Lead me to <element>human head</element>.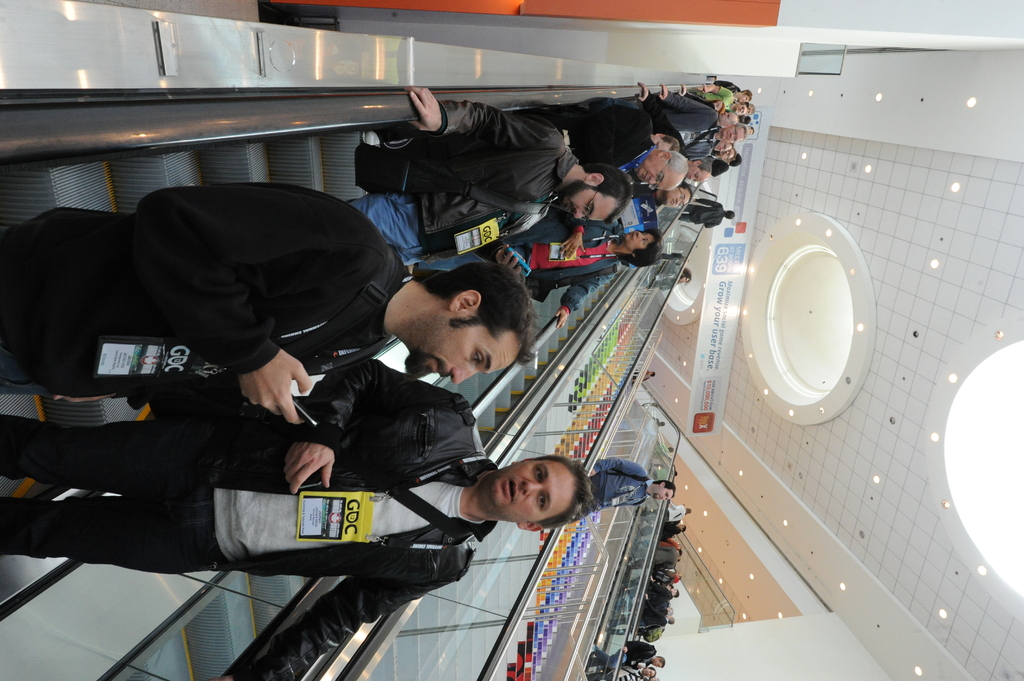
Lead to 640:666:660:680.
